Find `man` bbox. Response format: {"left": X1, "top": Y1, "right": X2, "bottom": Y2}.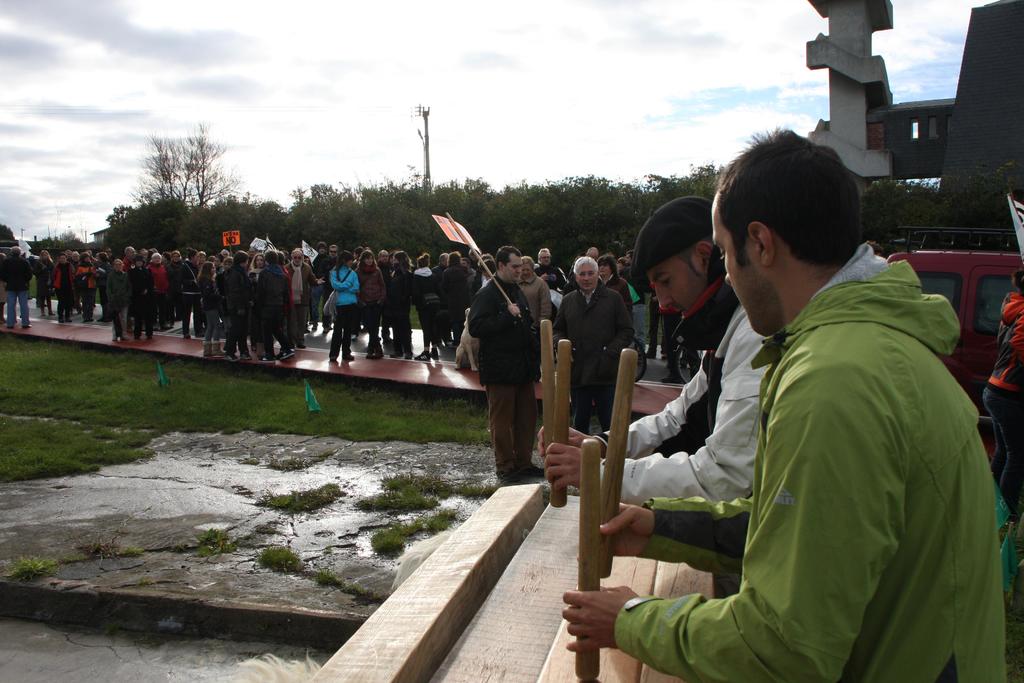
{"left": 0, "top": 247, "right": 31, "bottom": 330}.
